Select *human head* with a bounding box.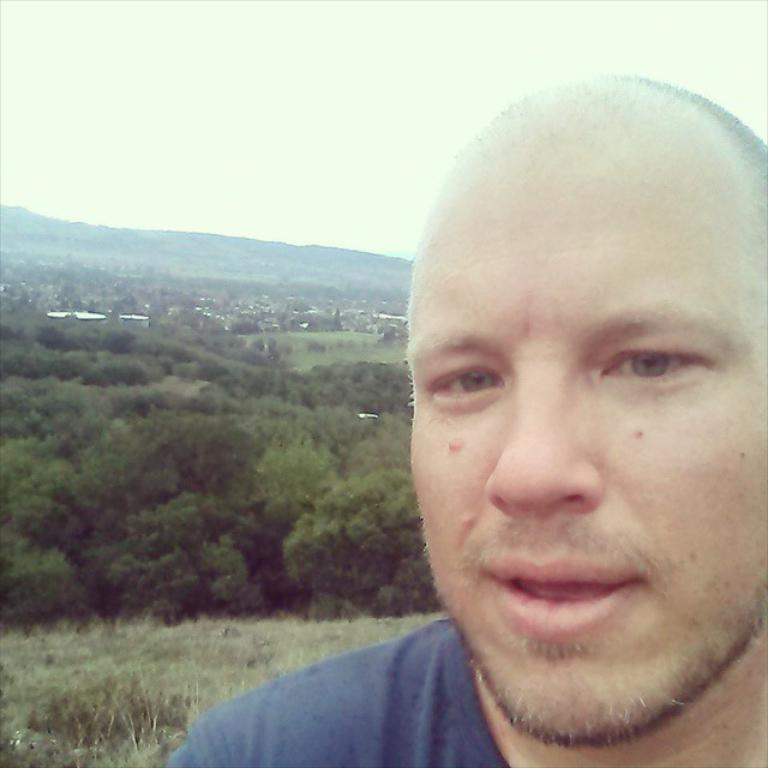
locate(401, 74, 767, 760).
